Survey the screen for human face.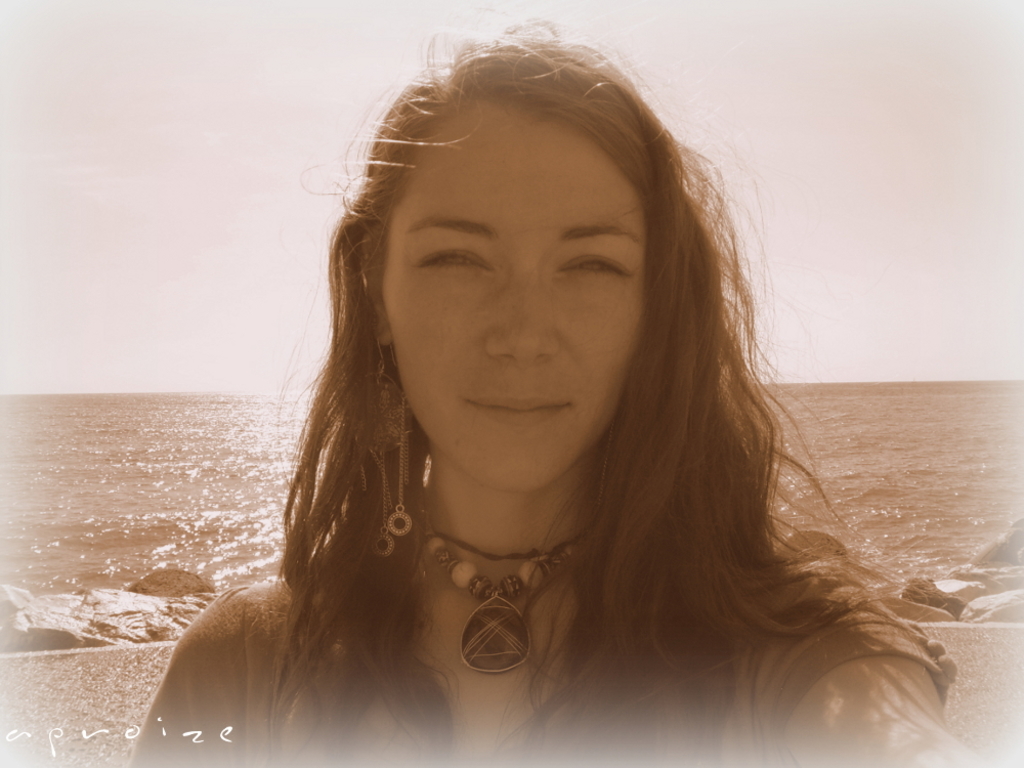
Survey found: 381/103/644/487.
